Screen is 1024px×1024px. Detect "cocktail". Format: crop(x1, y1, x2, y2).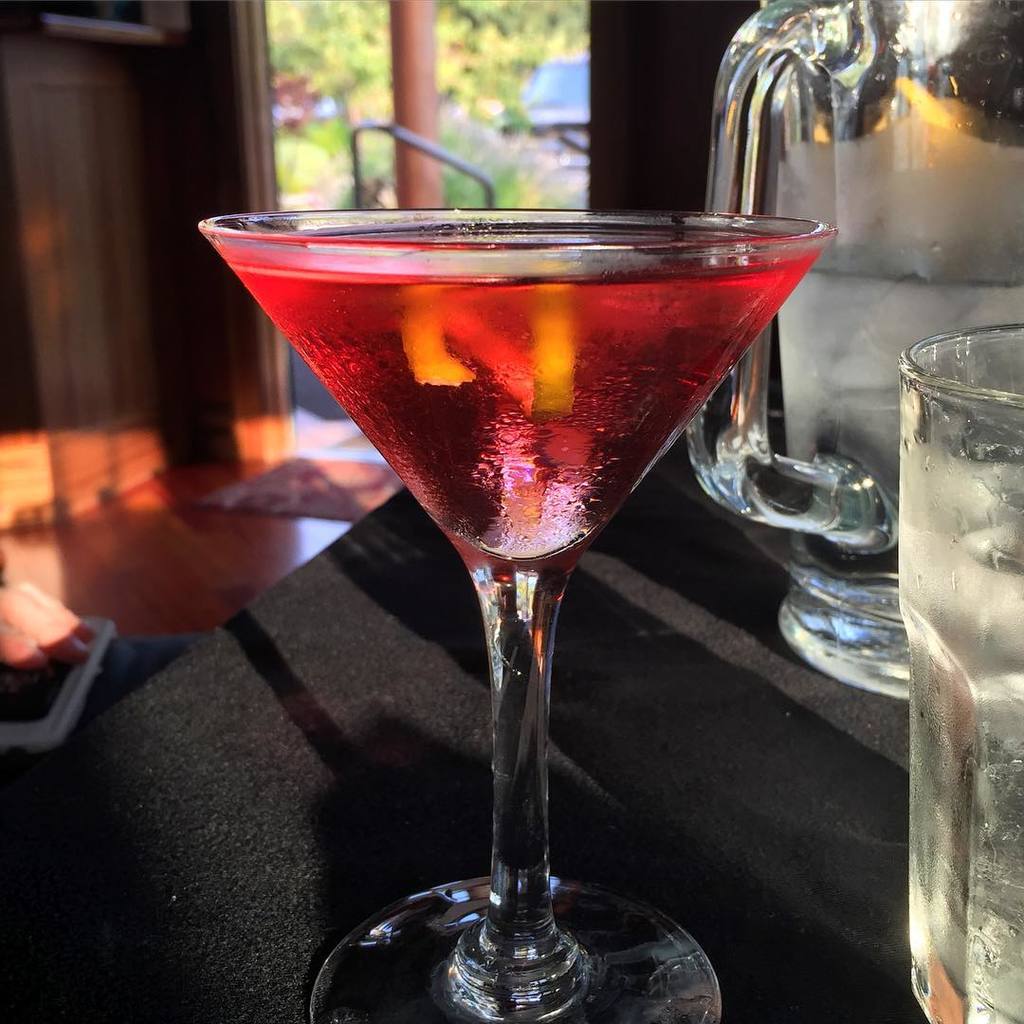
crop(200, 208, 832, 1023).
